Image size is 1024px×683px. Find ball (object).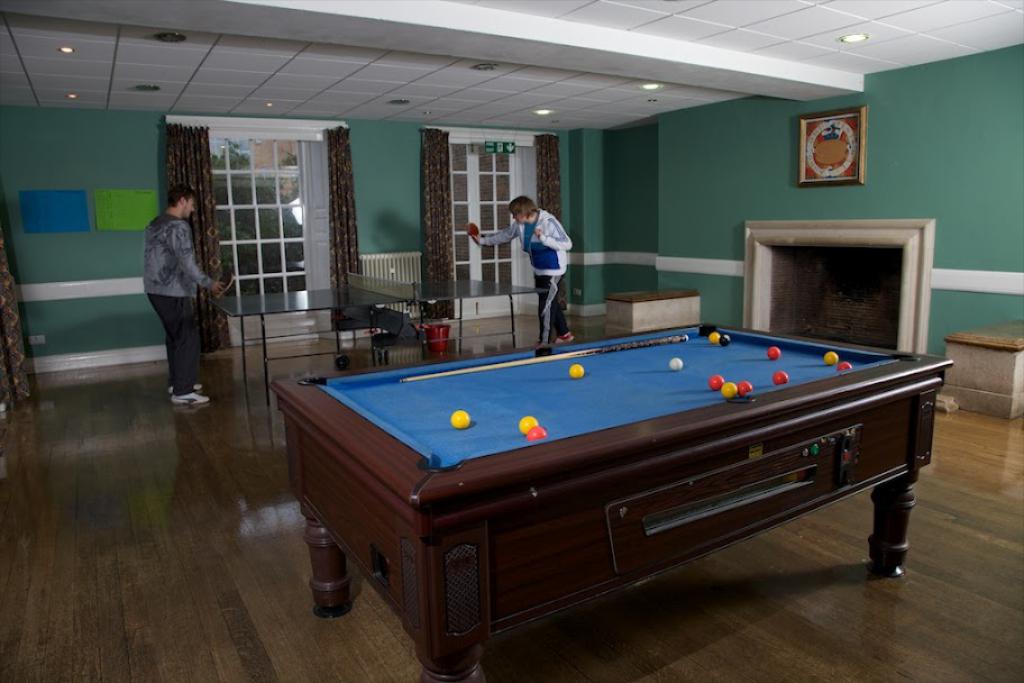
x1=738, y1=379, x2=753, y2=397.
